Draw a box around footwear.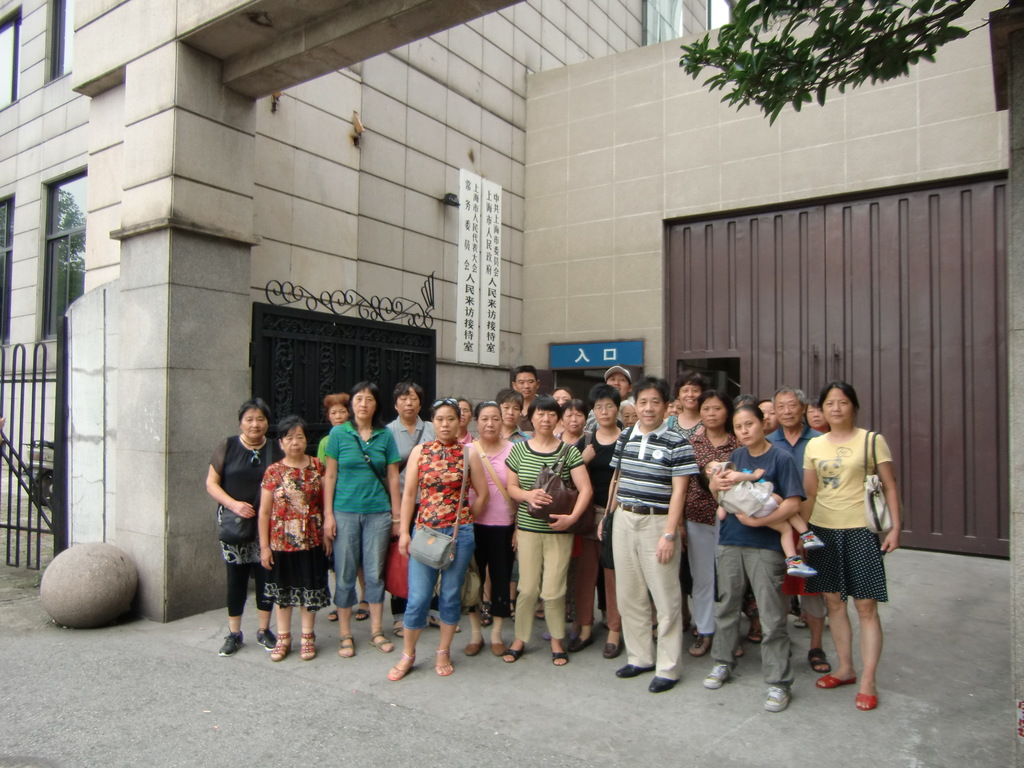
x1=506 y1=643 x2=527 y2=664.
